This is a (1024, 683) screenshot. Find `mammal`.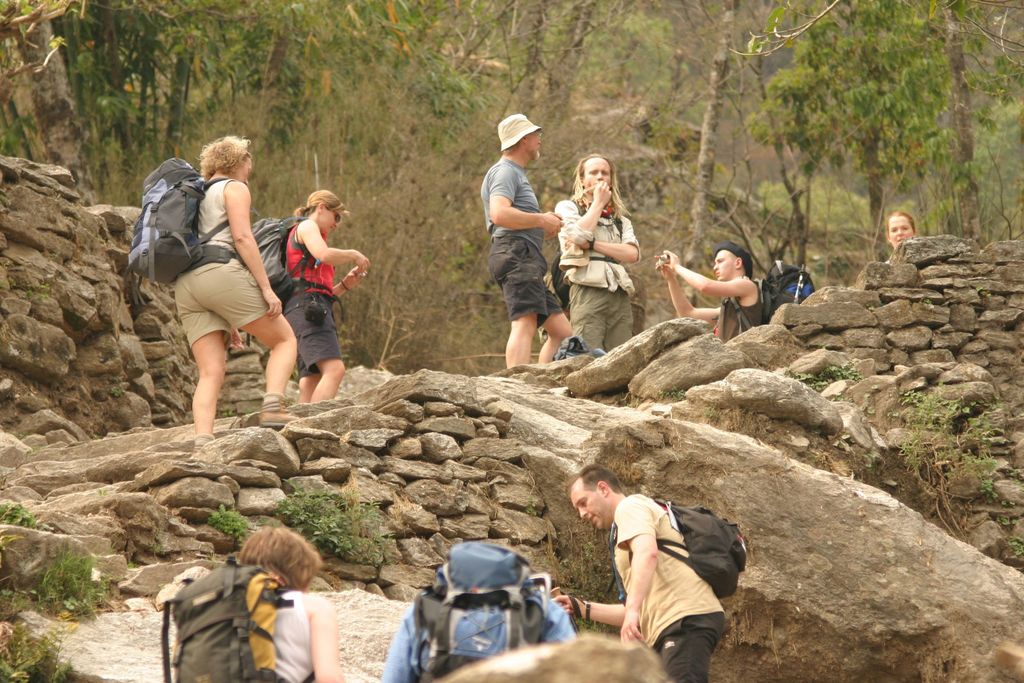
Bounding box: {"left": 380, "top": 538, "right": 579, "bottom": 682}.
